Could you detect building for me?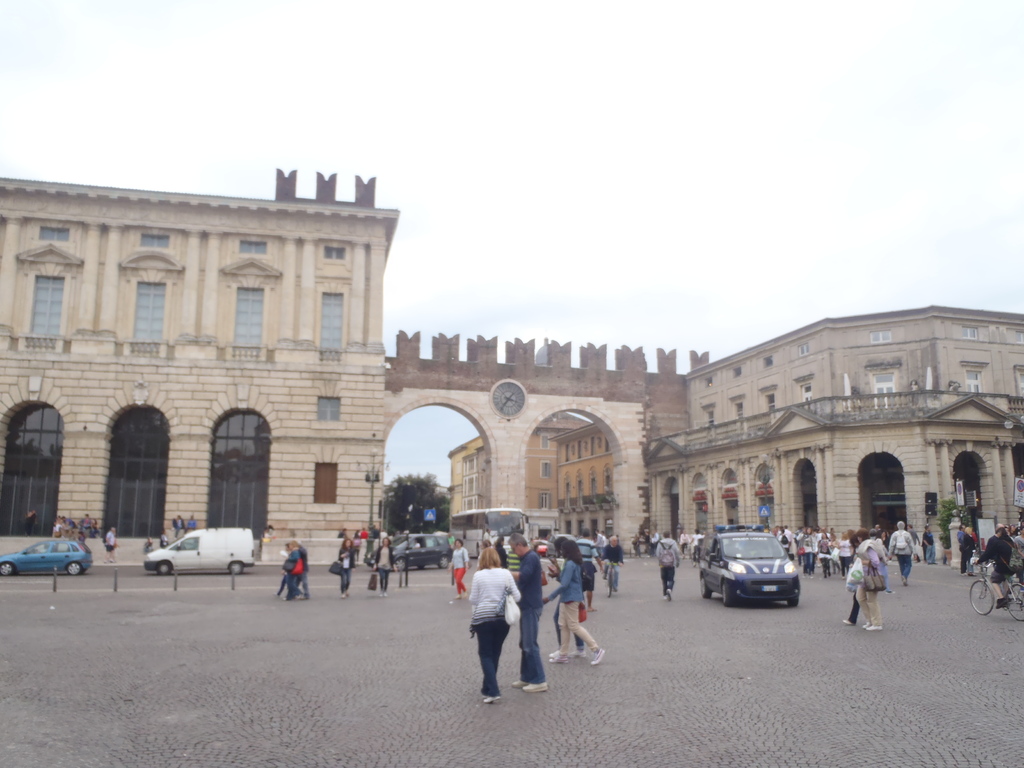
Detection result: region(0, 167, 401, 570).
